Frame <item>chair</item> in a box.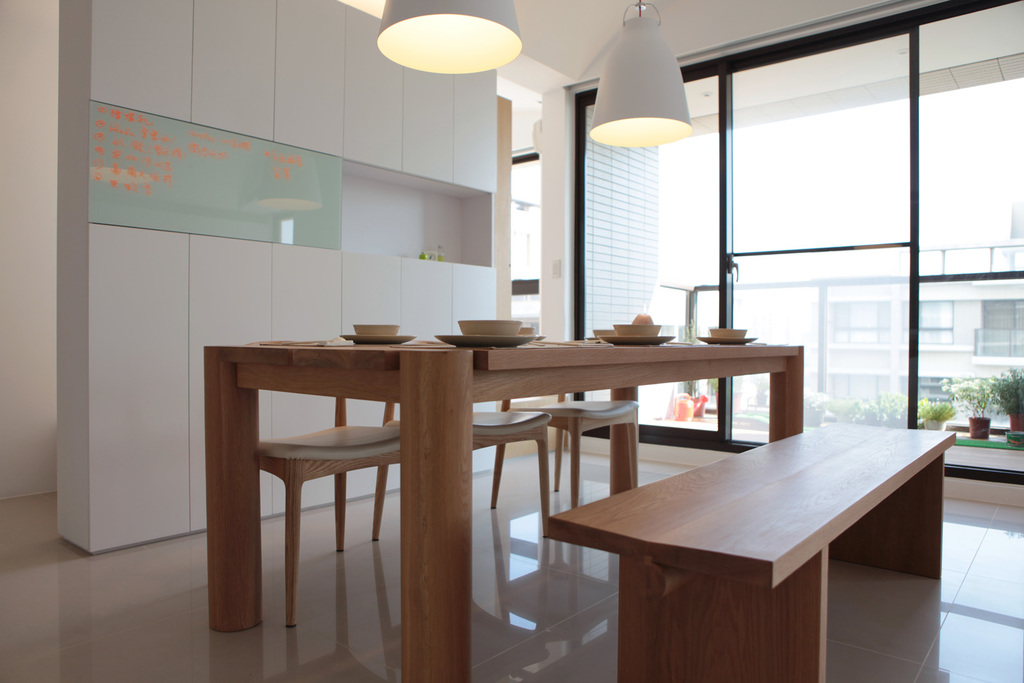
x1=254 y1=393 x2=400 y2=628.
